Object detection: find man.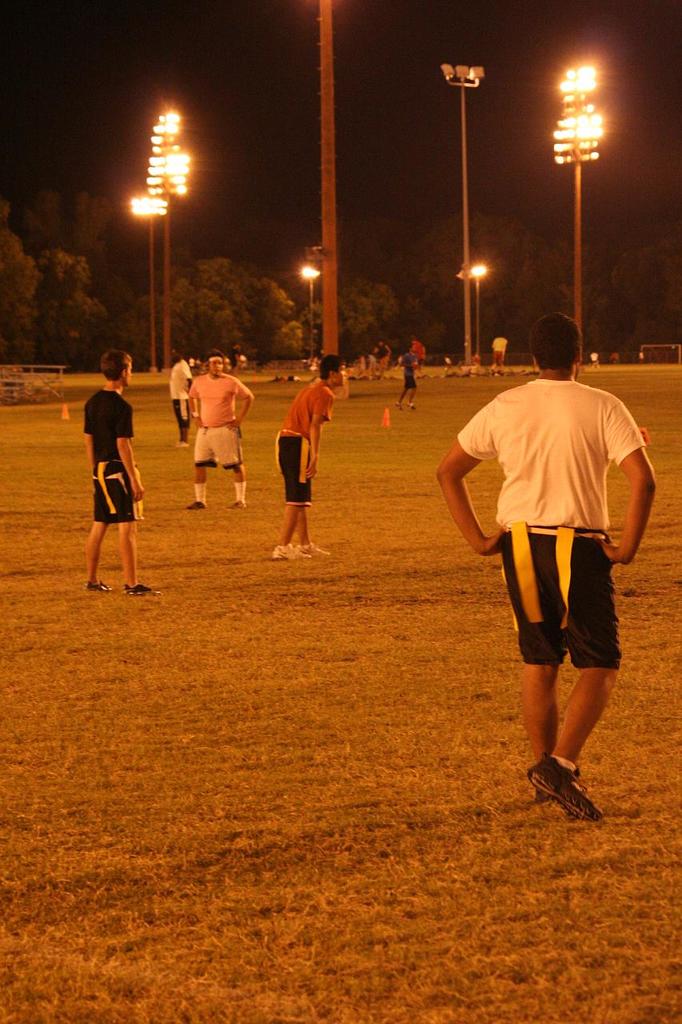
left=171, top=355, right=202, bottom=450.
